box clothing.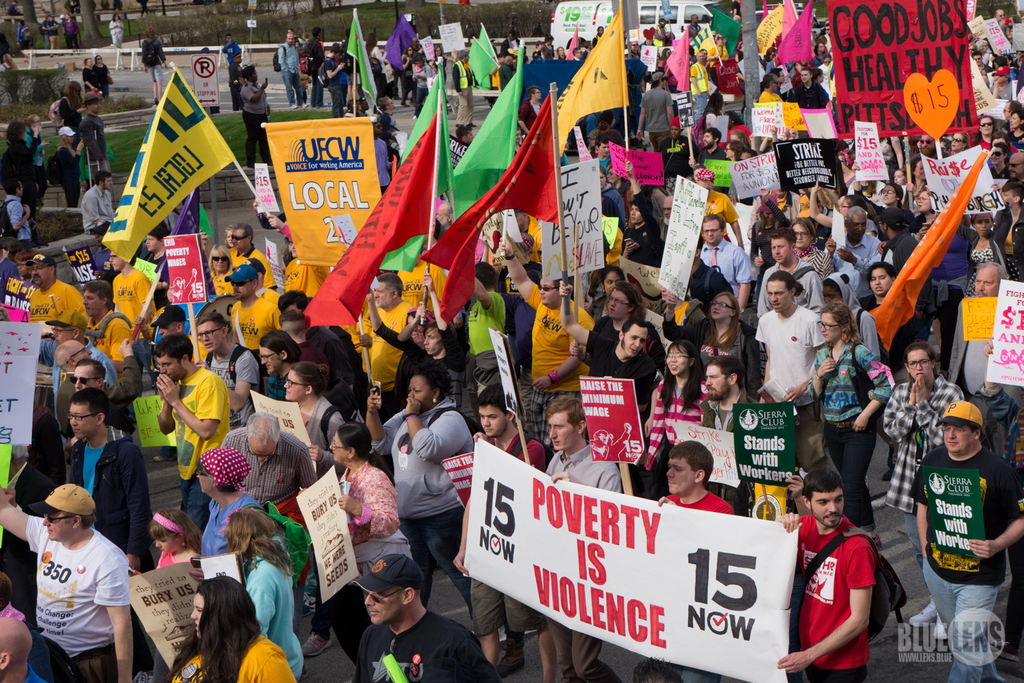
Rect(93, 64, 111, 98).
